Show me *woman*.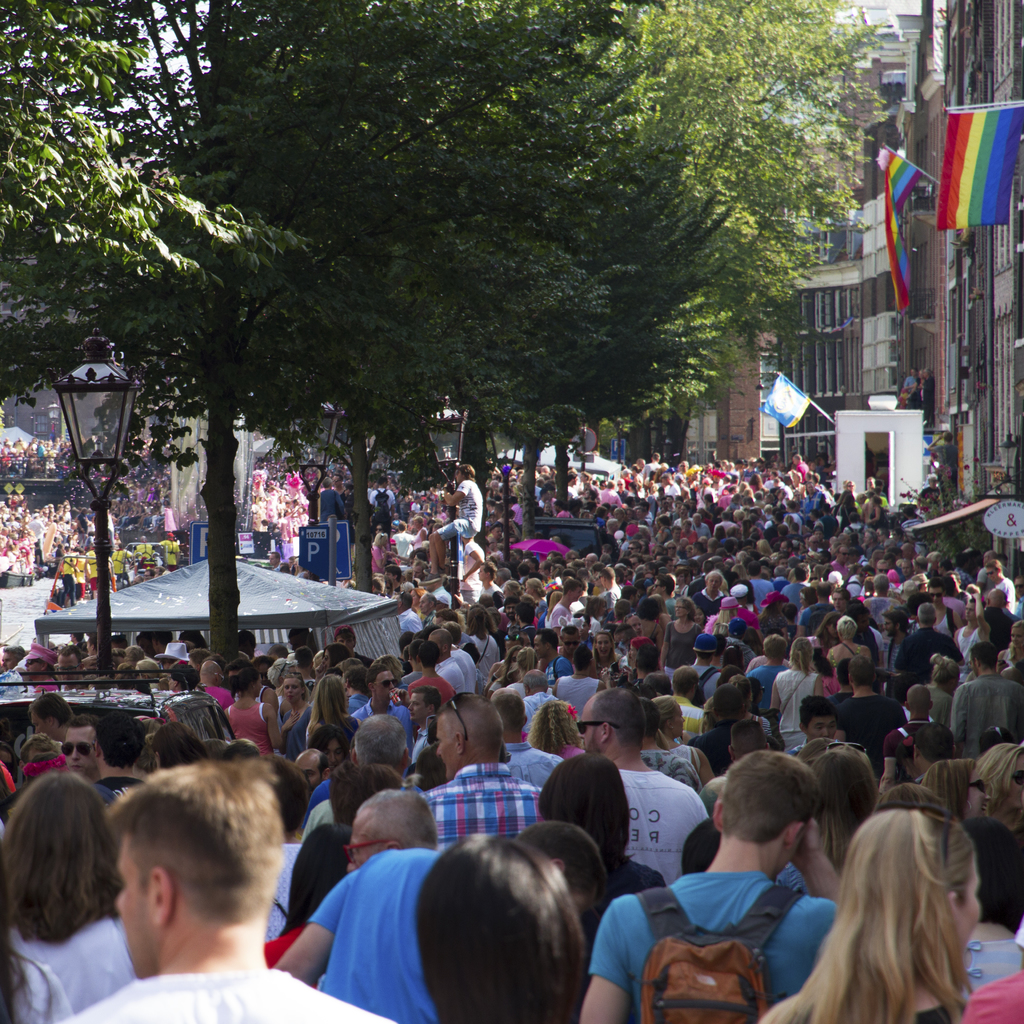
*woman* is here: [770,638,820,753].
